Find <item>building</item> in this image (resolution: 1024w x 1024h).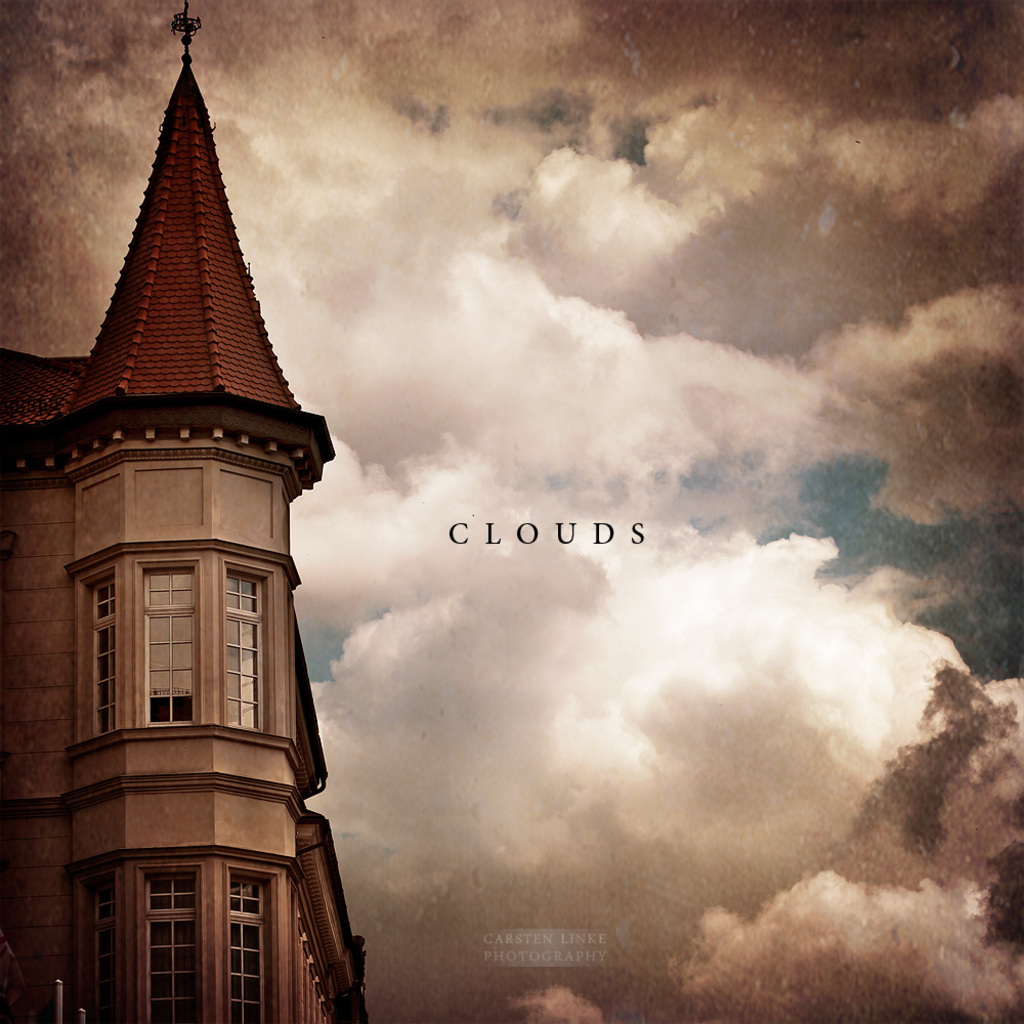
x1=0, y1=0, x2=373, y2=1015.
